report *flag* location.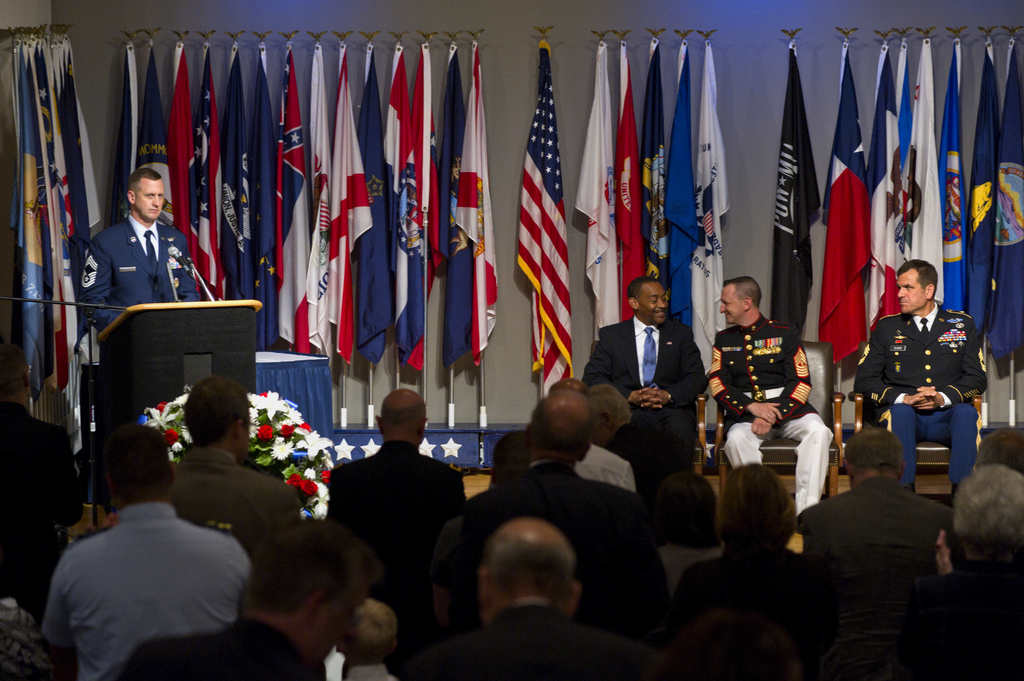
Report: locate(677, 44, 722, 377).
